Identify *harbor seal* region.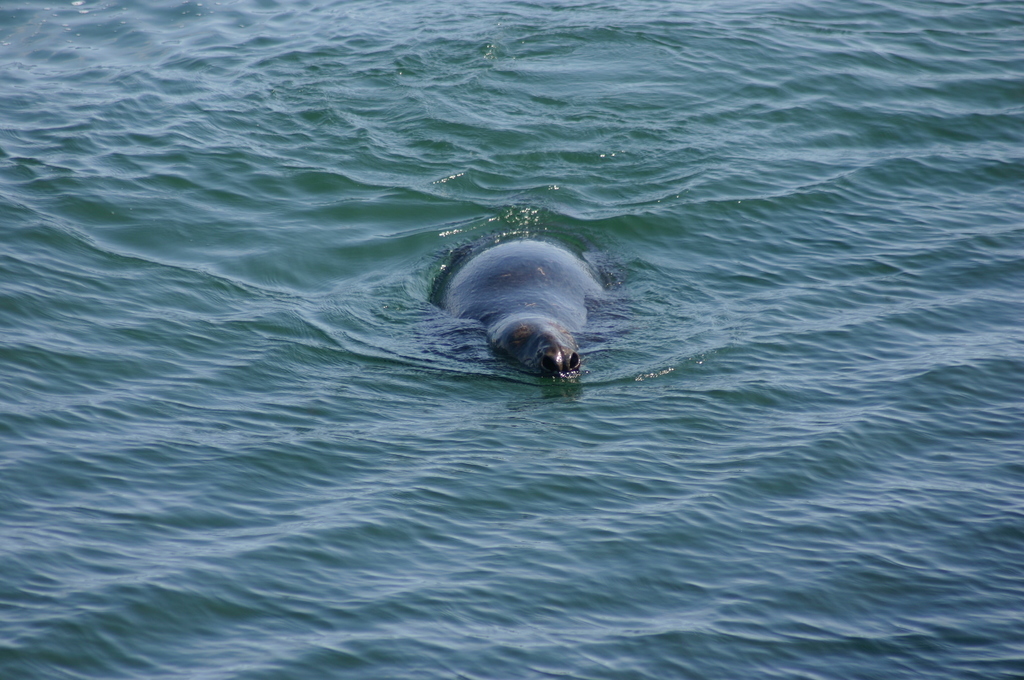
Region: {"left": 423, "top": 229, "right": 613, "bottom": 385}.
